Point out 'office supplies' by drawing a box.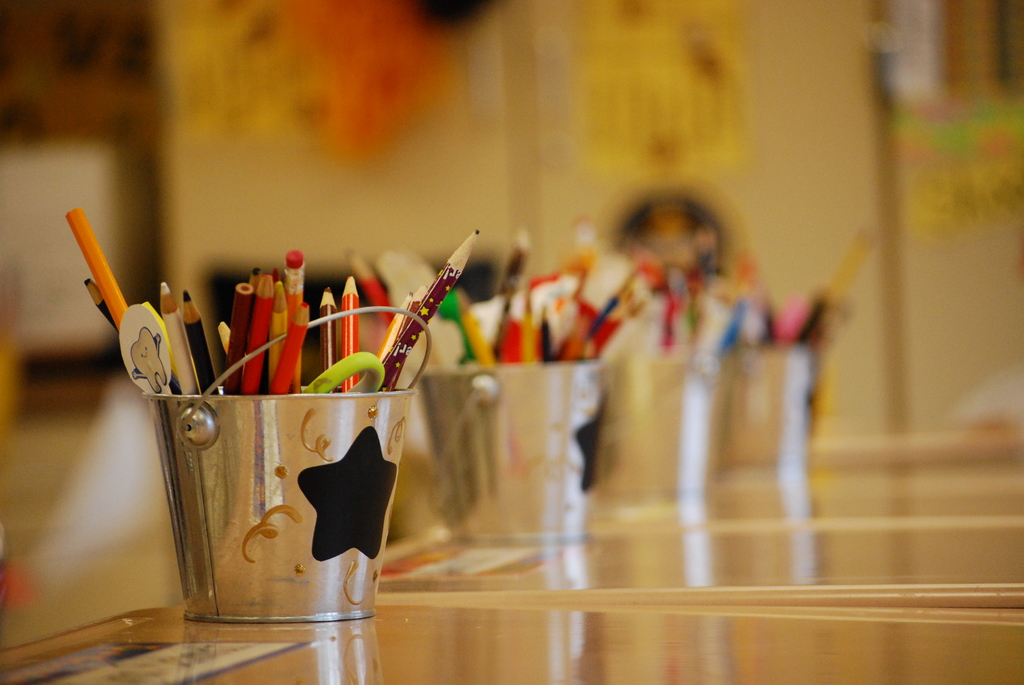
region(745, 249, 851, 342).
